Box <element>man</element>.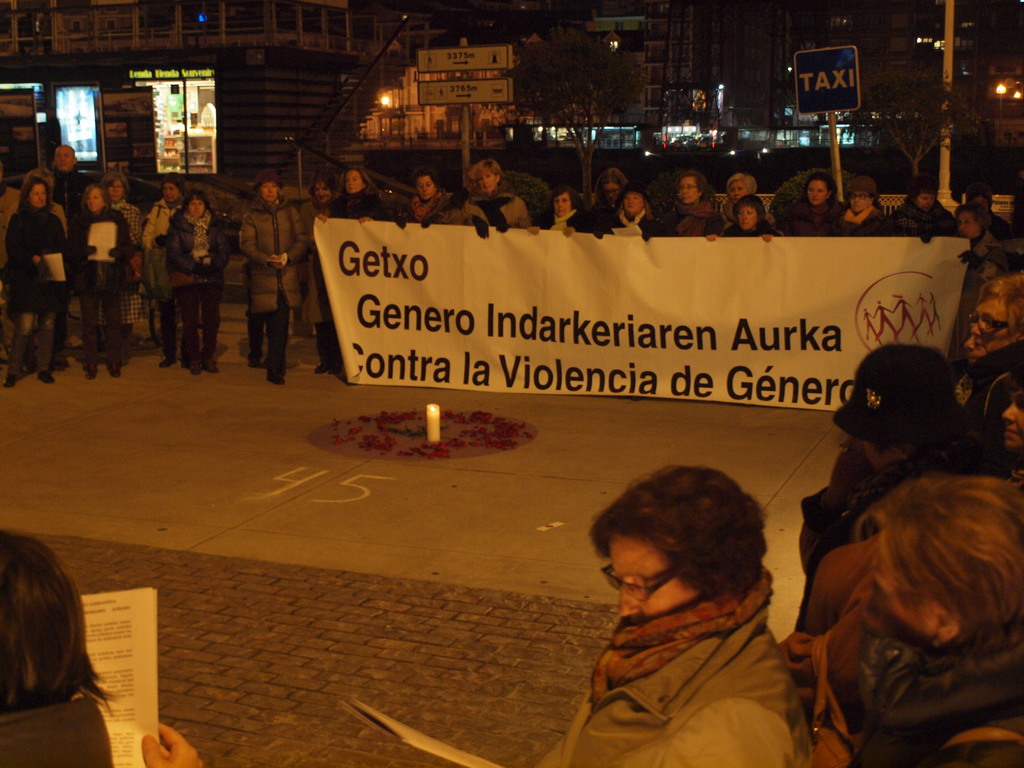
(49,143,97,350).
